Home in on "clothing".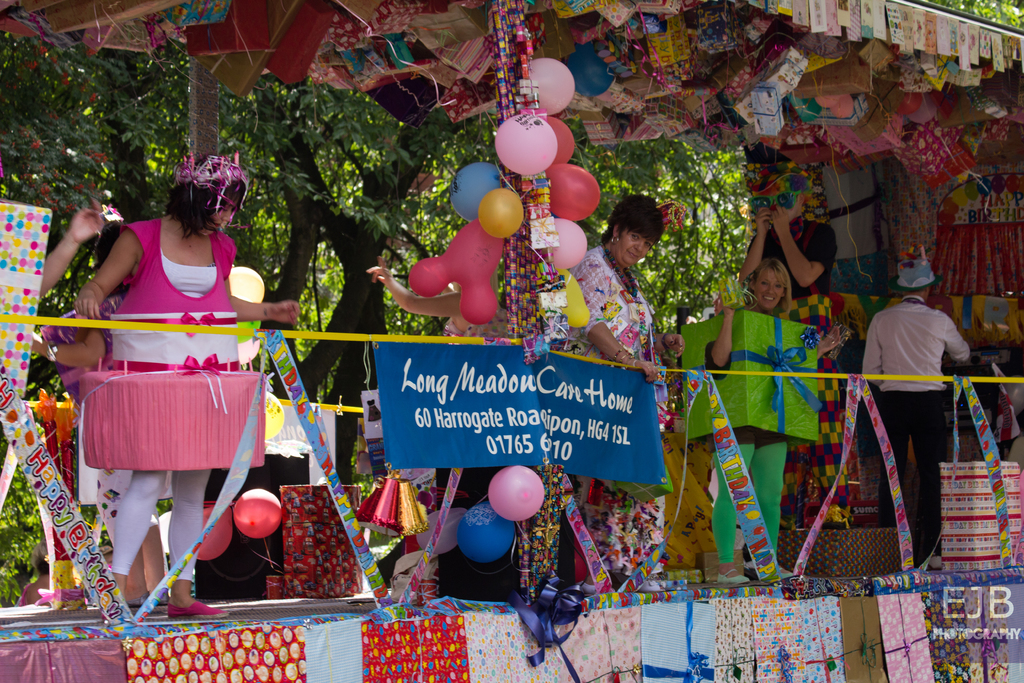
Homed in at locate(111, 219, 237, 581).
